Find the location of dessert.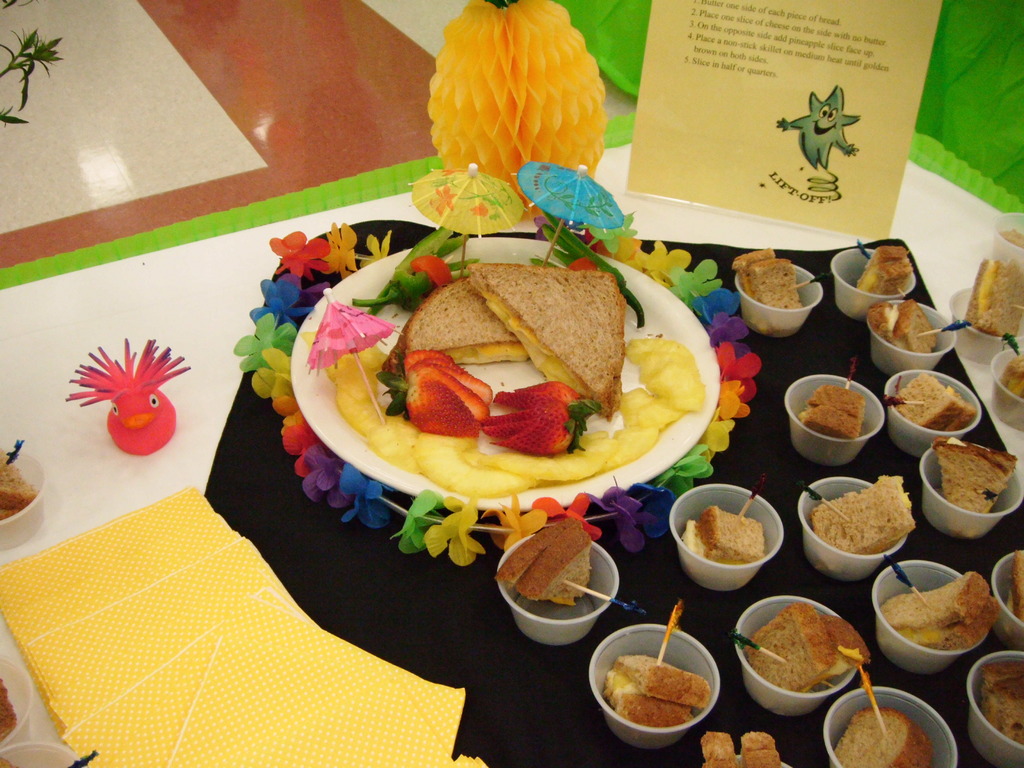
Location: locate(860, 244, 913, 301).
